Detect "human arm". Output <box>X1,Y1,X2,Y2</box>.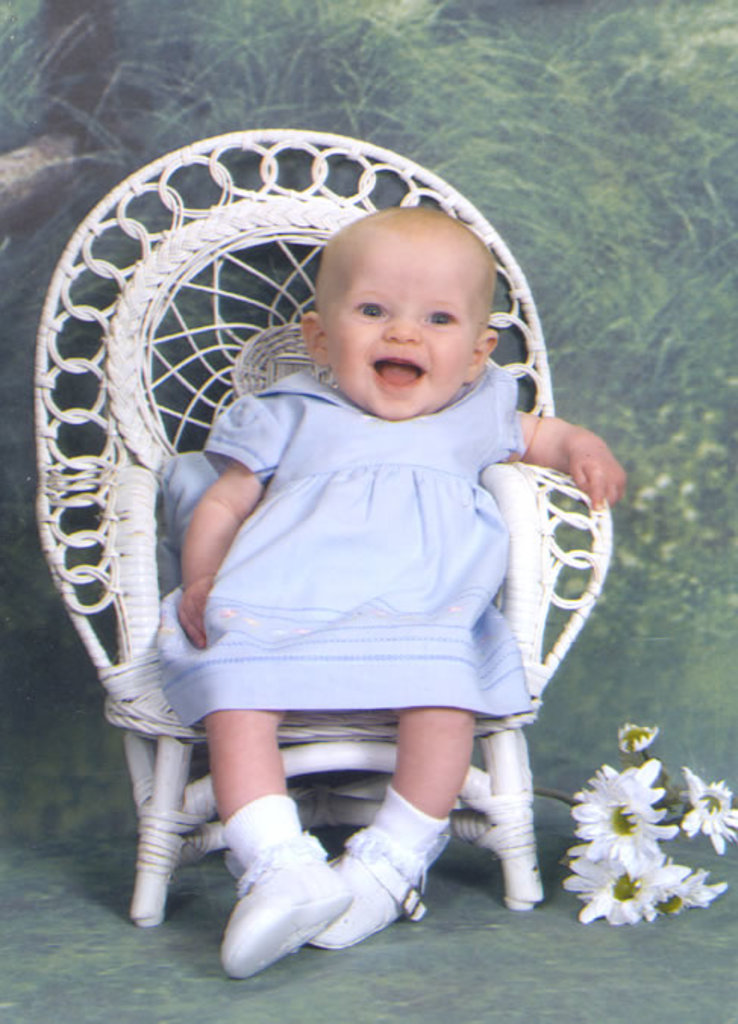
<box>144,429,270,644</box>.
